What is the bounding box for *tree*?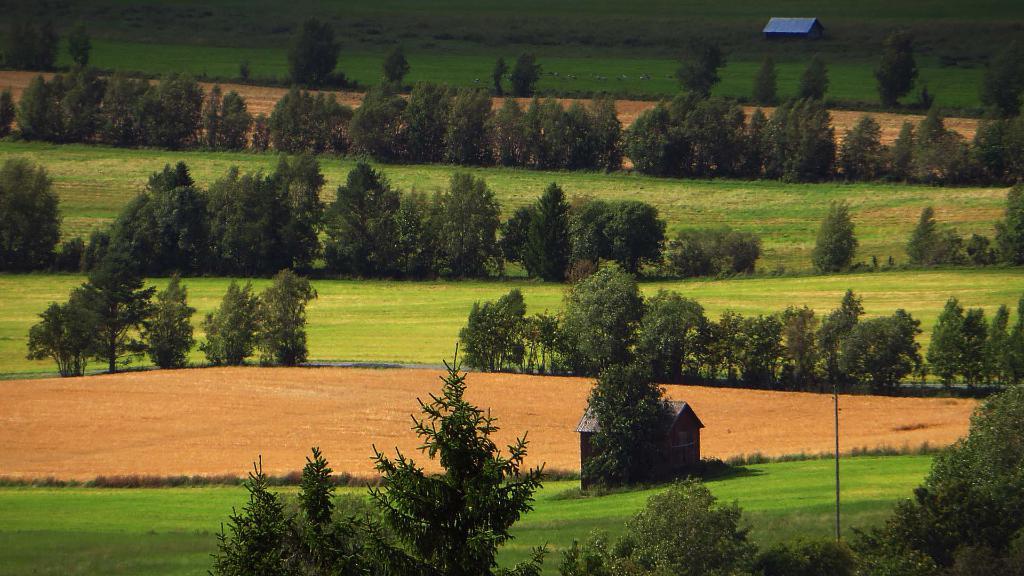
(left=490, top=54, right=509, bottom=92).
